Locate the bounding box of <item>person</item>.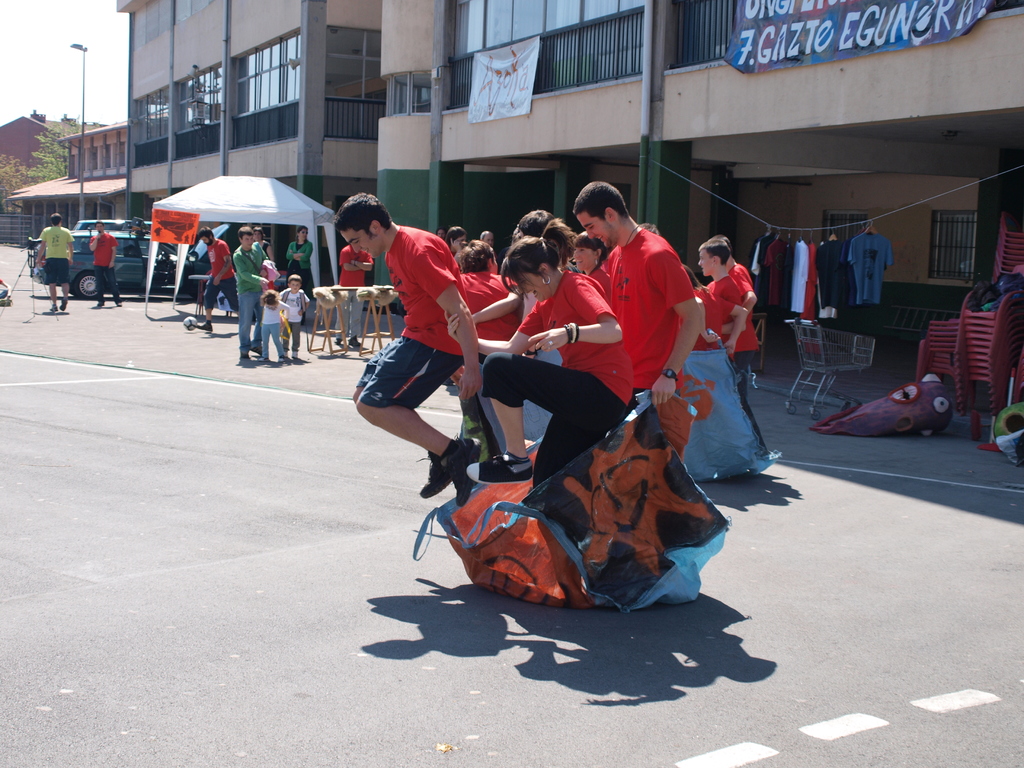
Bounding box: x1=280 y1=272 x2=311 y2=355.
